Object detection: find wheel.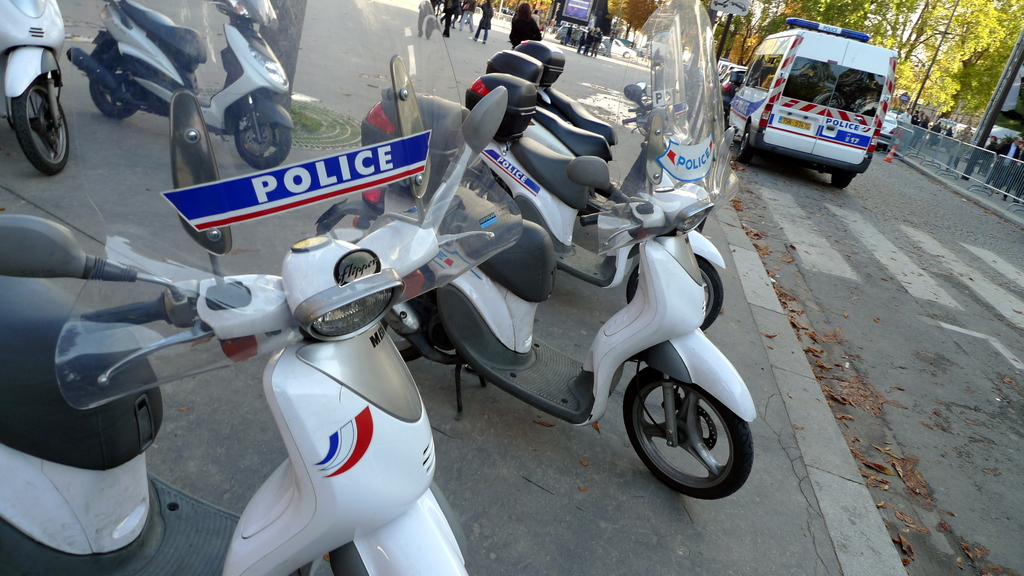
383, 322, 420, 362.
